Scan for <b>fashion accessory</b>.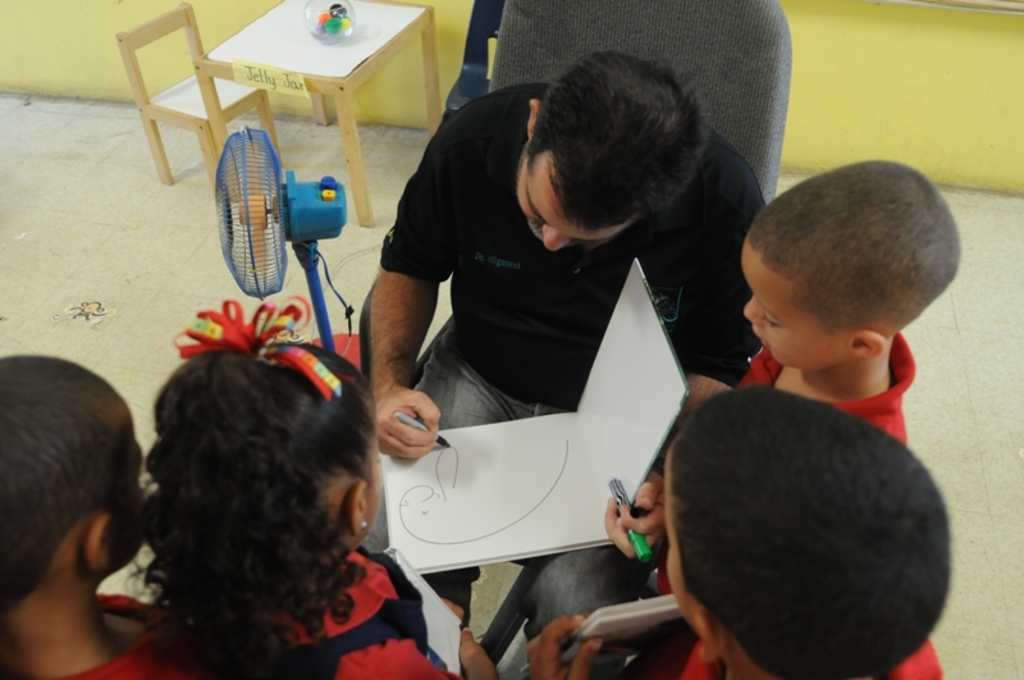
Scan result: left=178, top=297, right=340, bottom=400.
